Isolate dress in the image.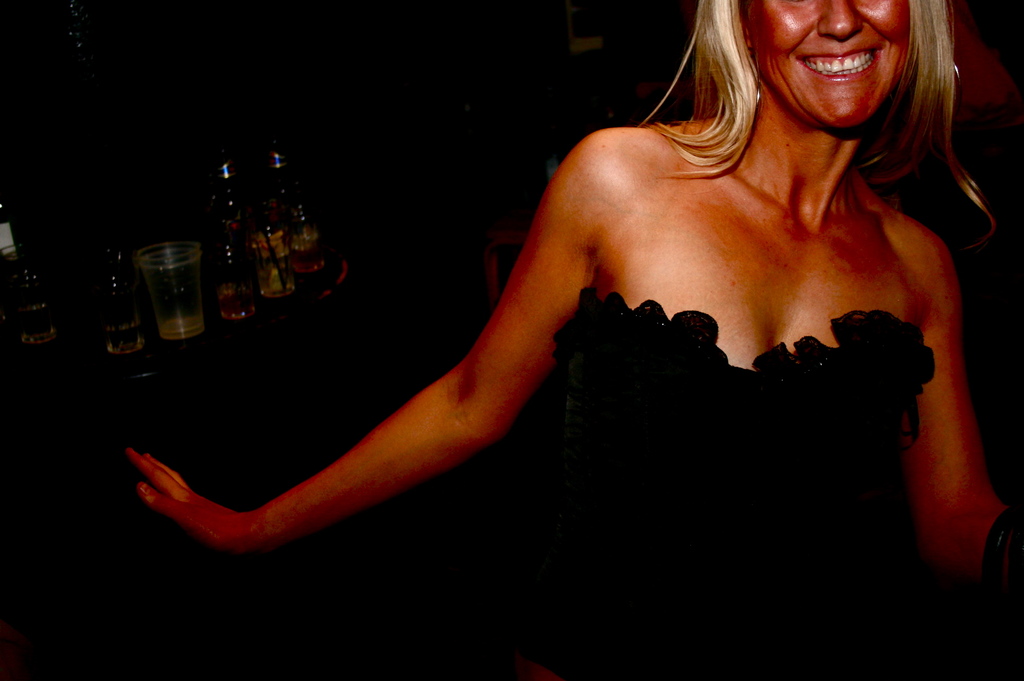
Isolated region: <region>553, 280, 934, 680</region>.
